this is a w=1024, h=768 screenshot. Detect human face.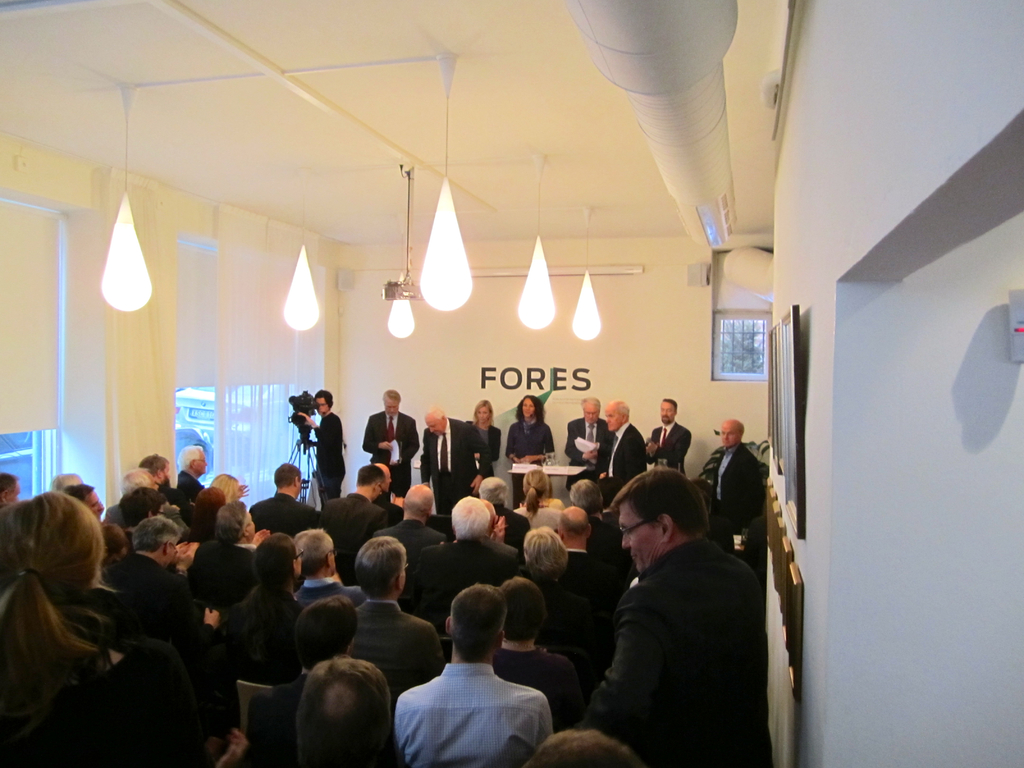
x1=142 y1=470 x2=158 y2=487.
